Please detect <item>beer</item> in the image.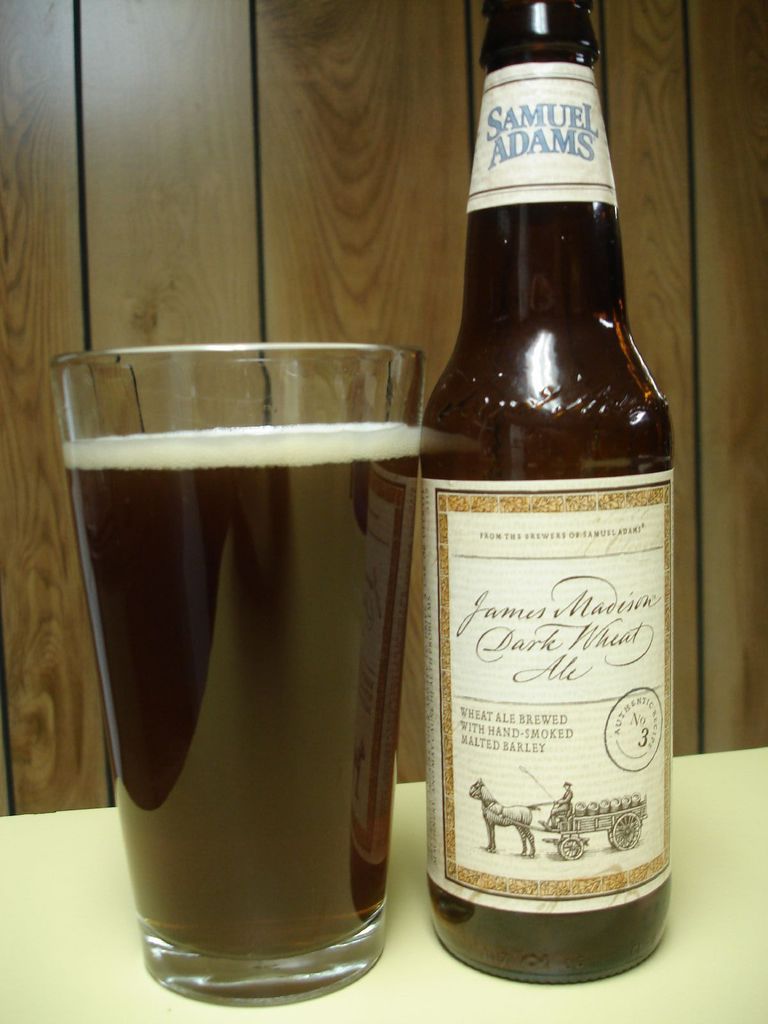
Rect(65, 424, 410, 968).
